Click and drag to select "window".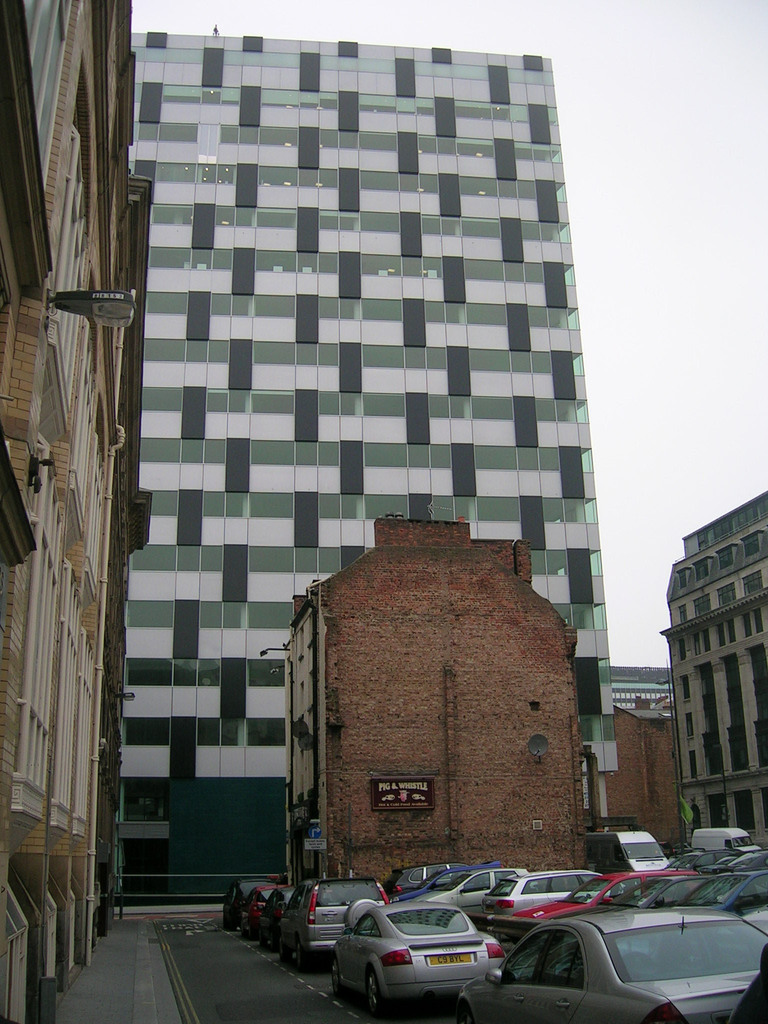
Selection: 744,538,758,555.
